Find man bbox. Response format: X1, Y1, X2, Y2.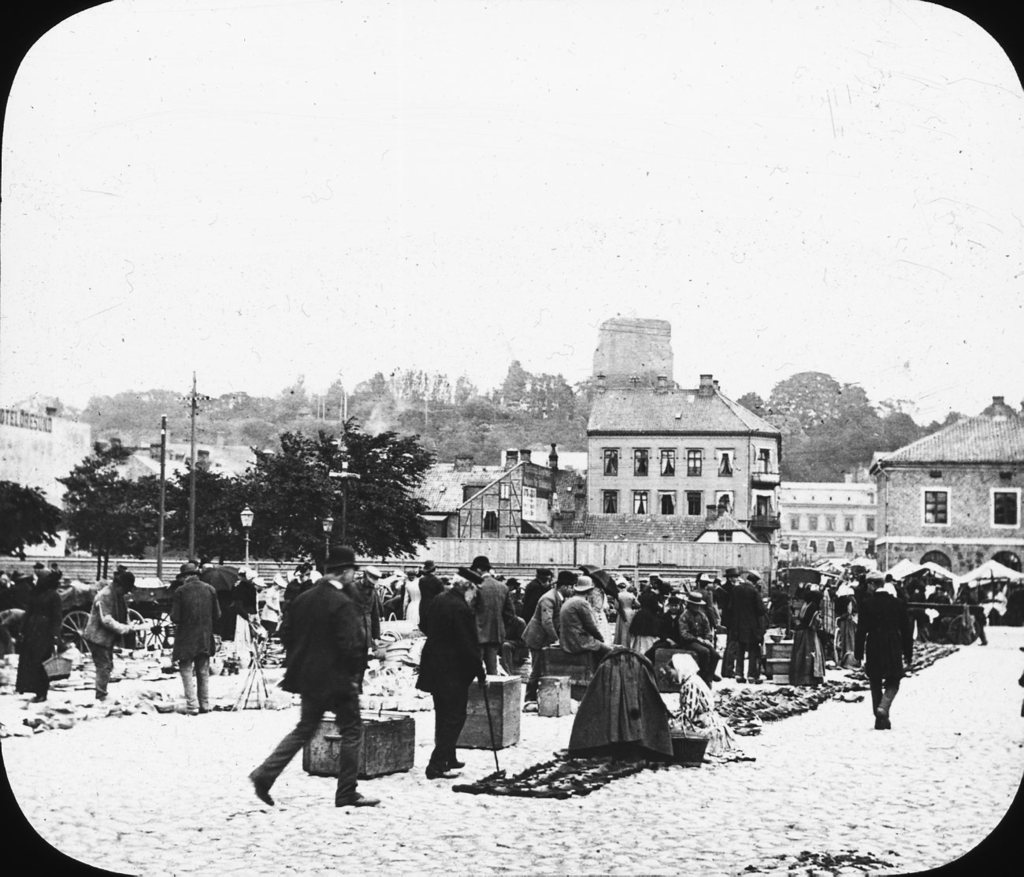
522, 570, 575, 709.
